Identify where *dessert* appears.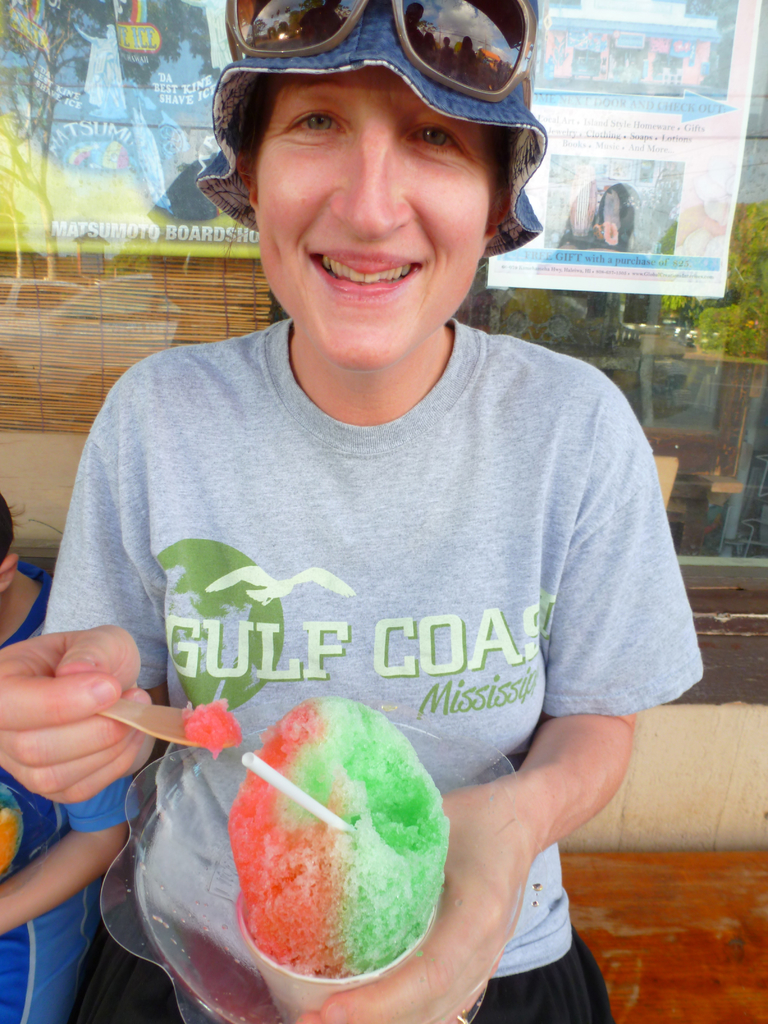
Appears at <region>205, 696, 452, 1007</region>.
